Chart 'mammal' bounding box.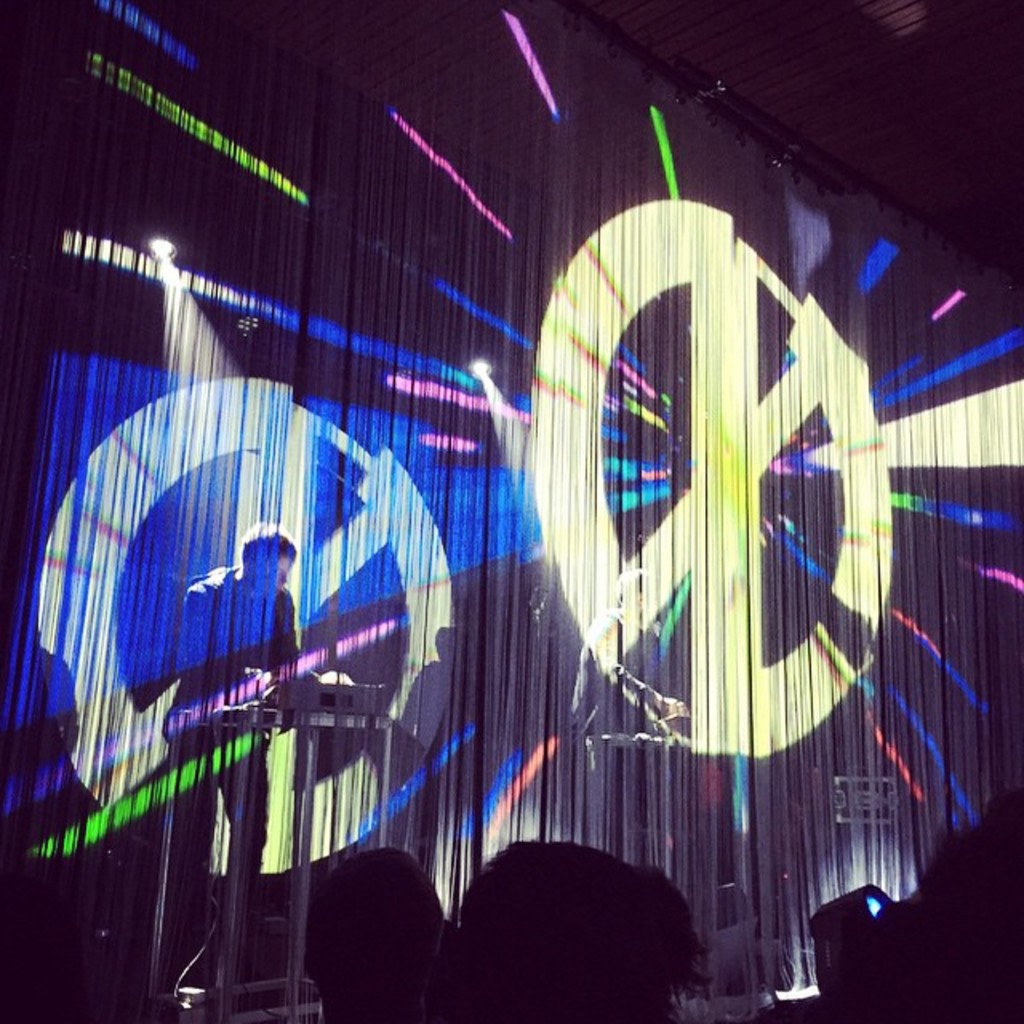
Charted: [179, 525, 301, 966].
